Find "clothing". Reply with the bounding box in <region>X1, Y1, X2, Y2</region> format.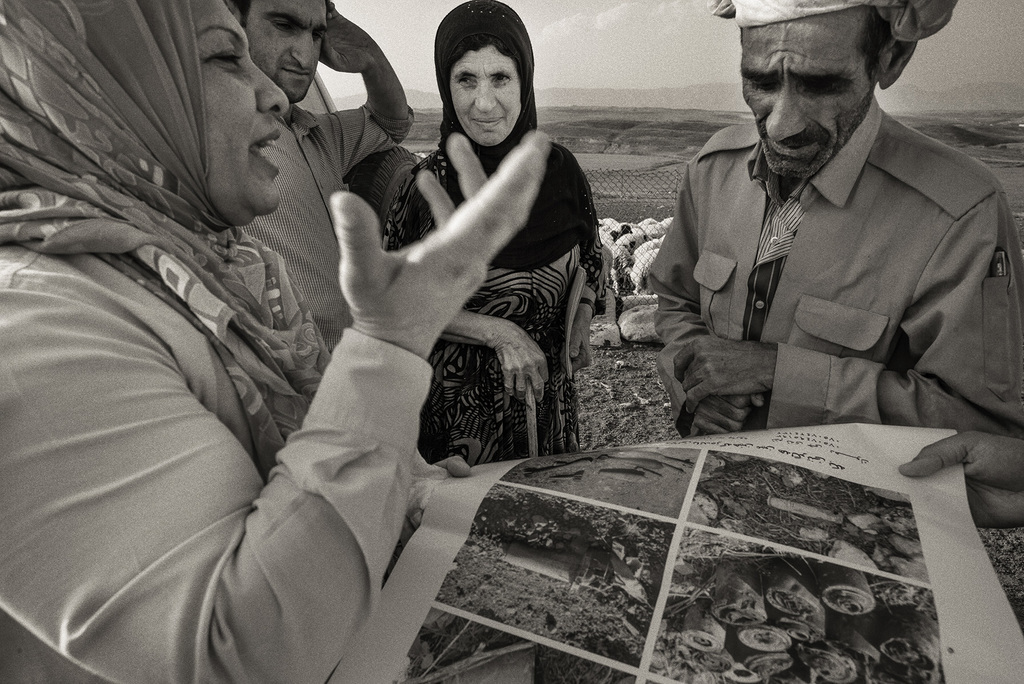
<region>224, 103, 380, 347</region>.
